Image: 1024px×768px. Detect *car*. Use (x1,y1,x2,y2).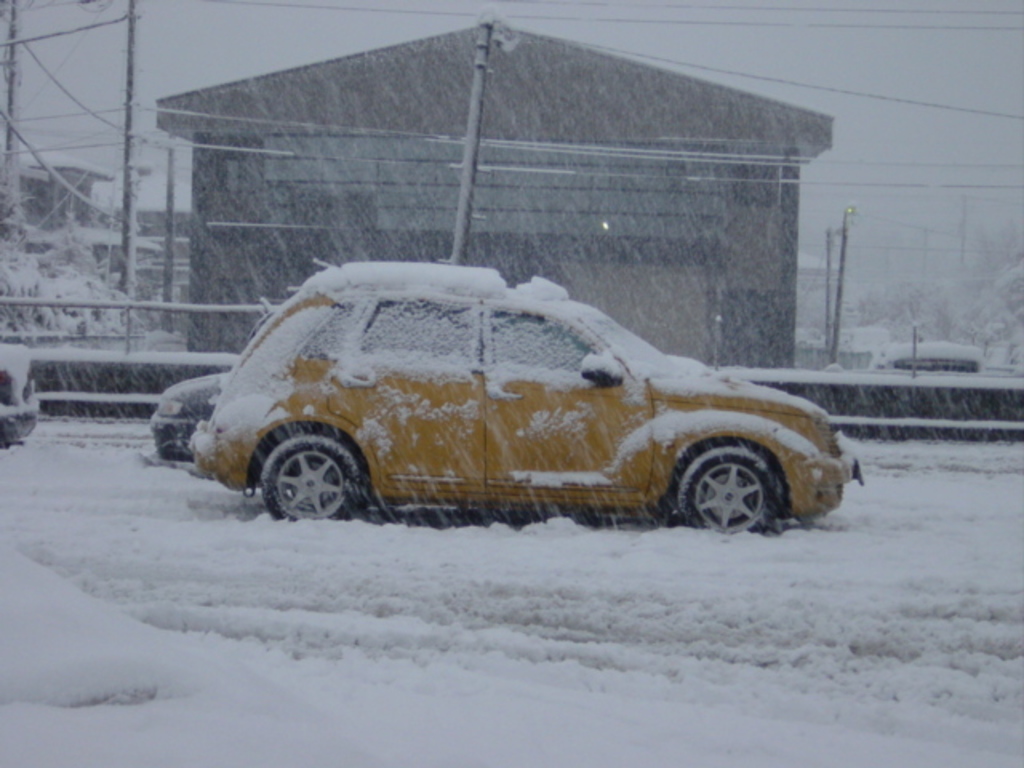
(195,258,870,525).
